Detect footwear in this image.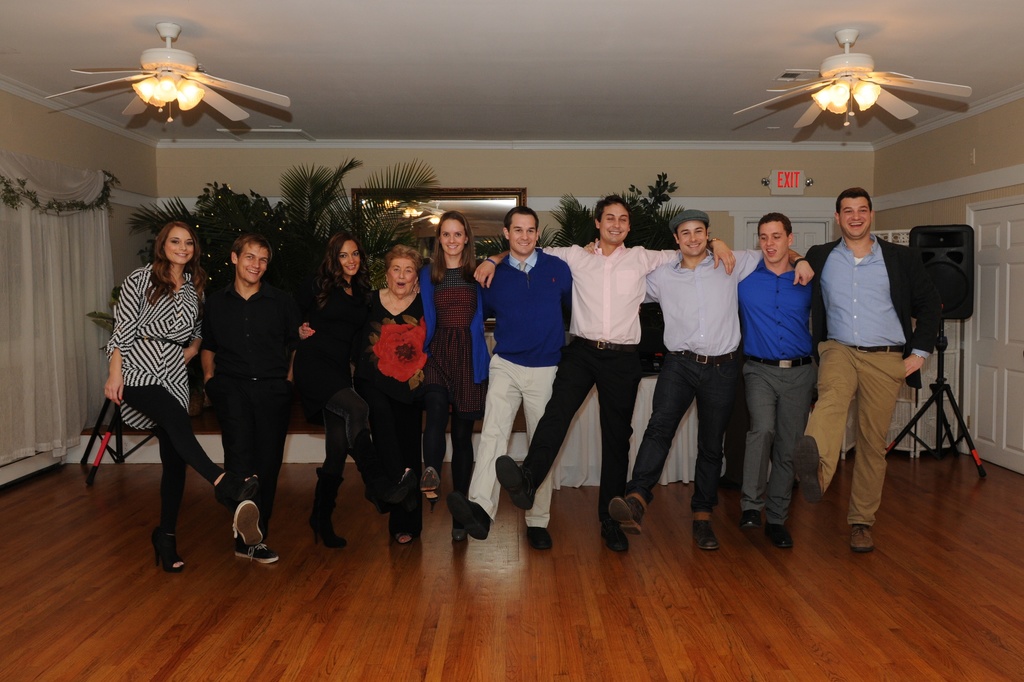
Detection: bbox=[769, 522, 795, 547].
